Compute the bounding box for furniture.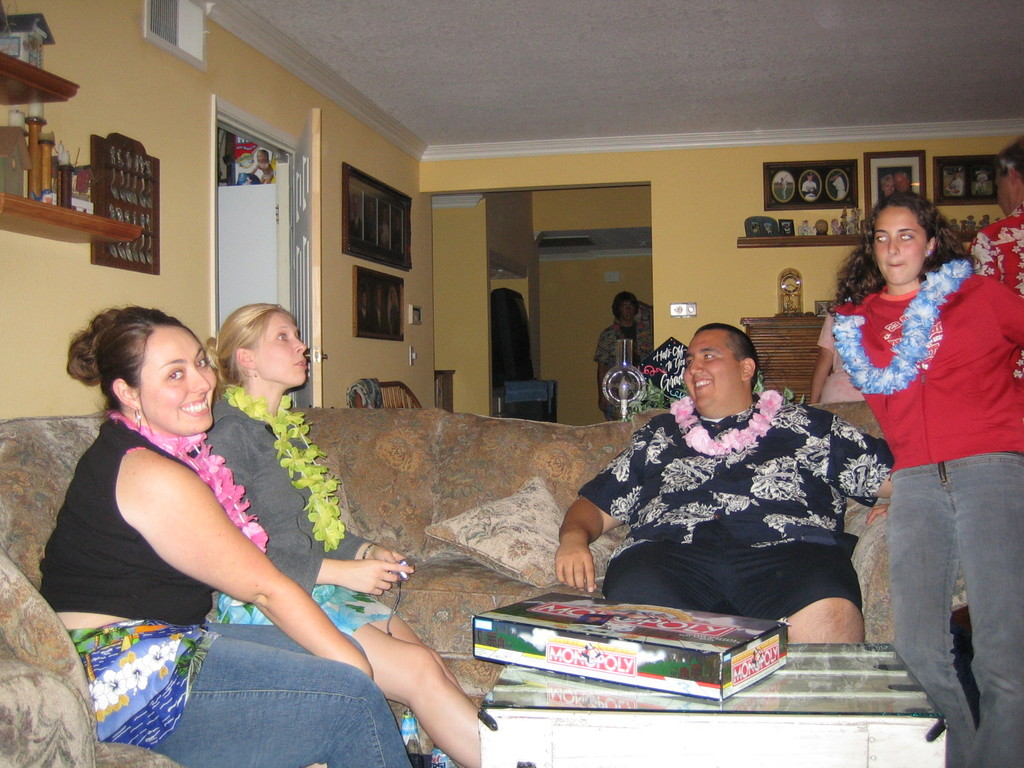
(0, 400, 970, 767).
